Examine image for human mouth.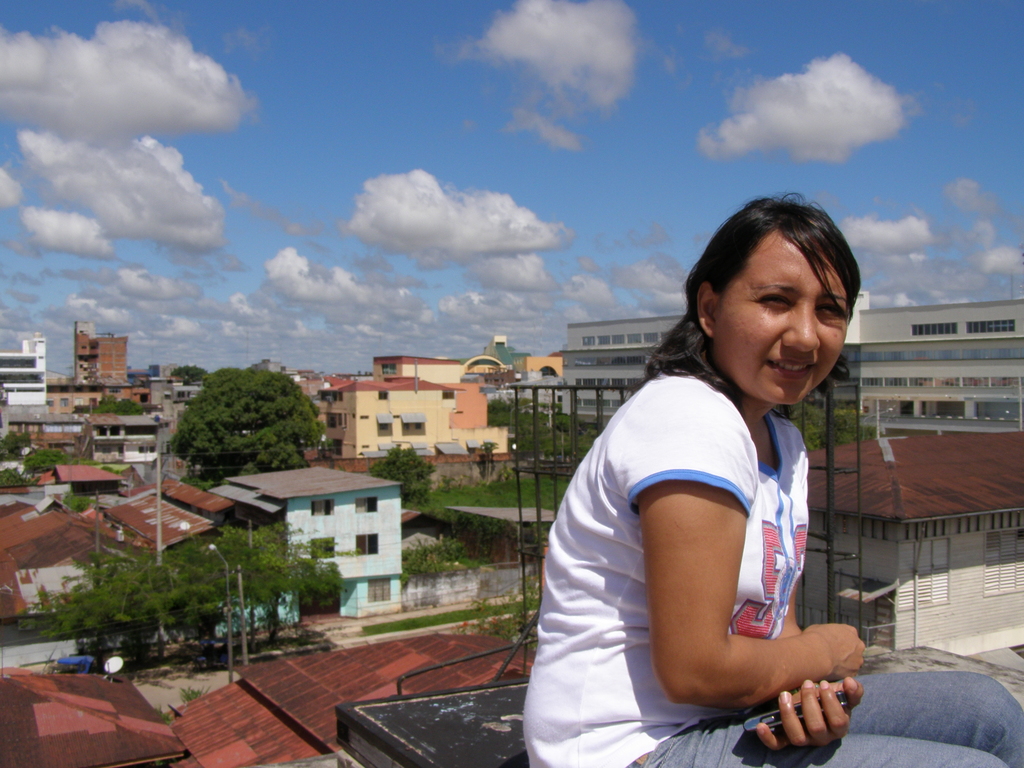
Examination result: rect(764, 353, 820, 380).
